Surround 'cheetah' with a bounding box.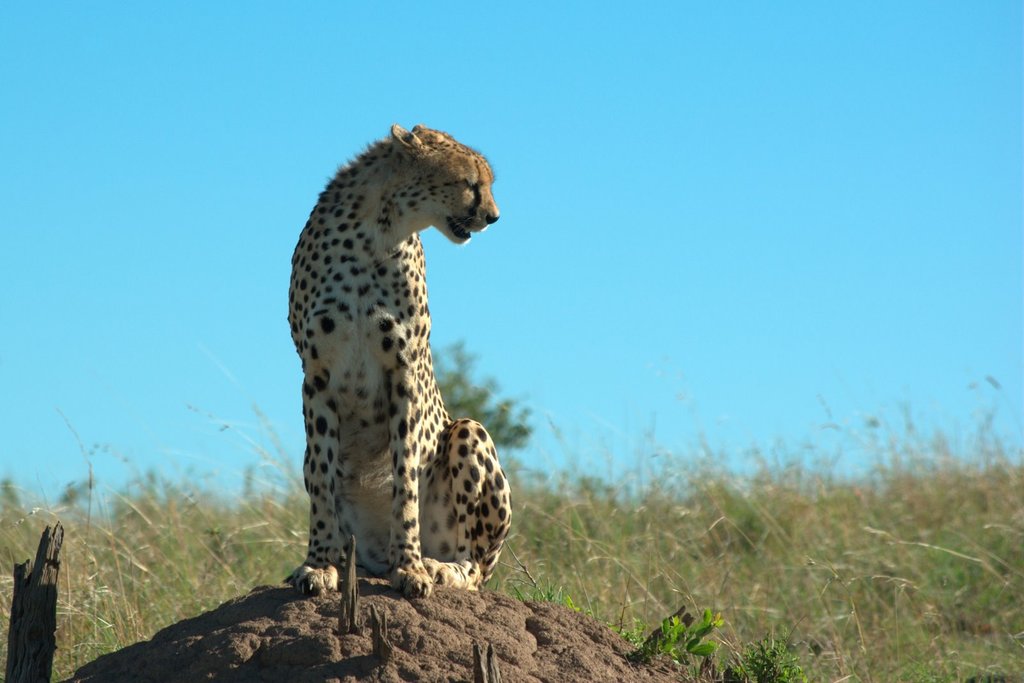
bbox(285, 123, 512, 597).
